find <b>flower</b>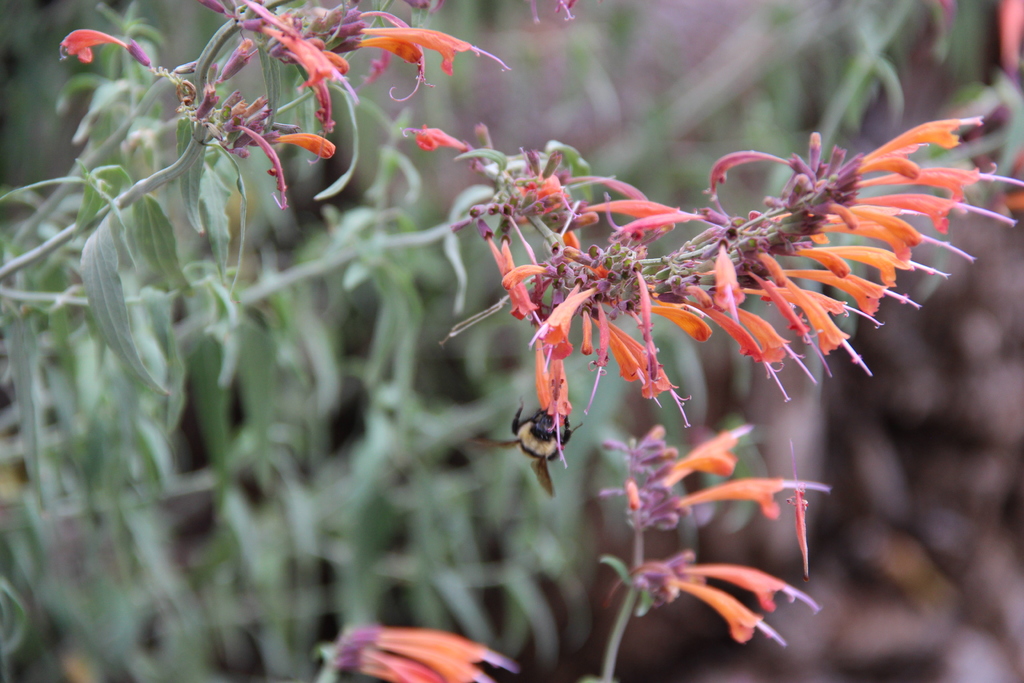
684:576:783:645
